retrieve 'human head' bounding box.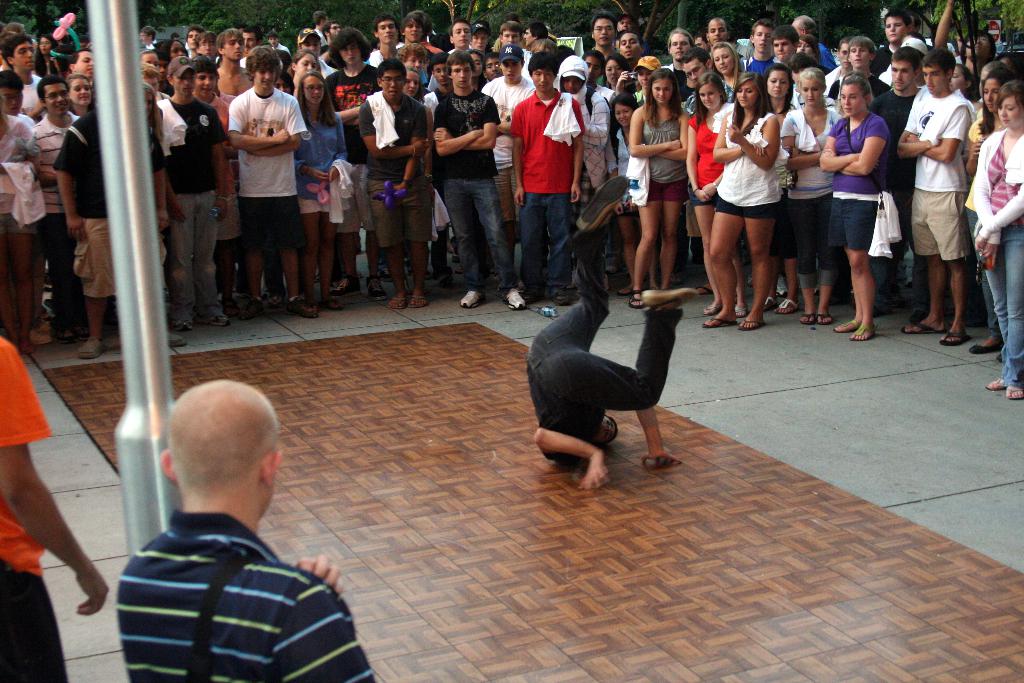
Bounding box: detection(556, 54, 590, 97).
